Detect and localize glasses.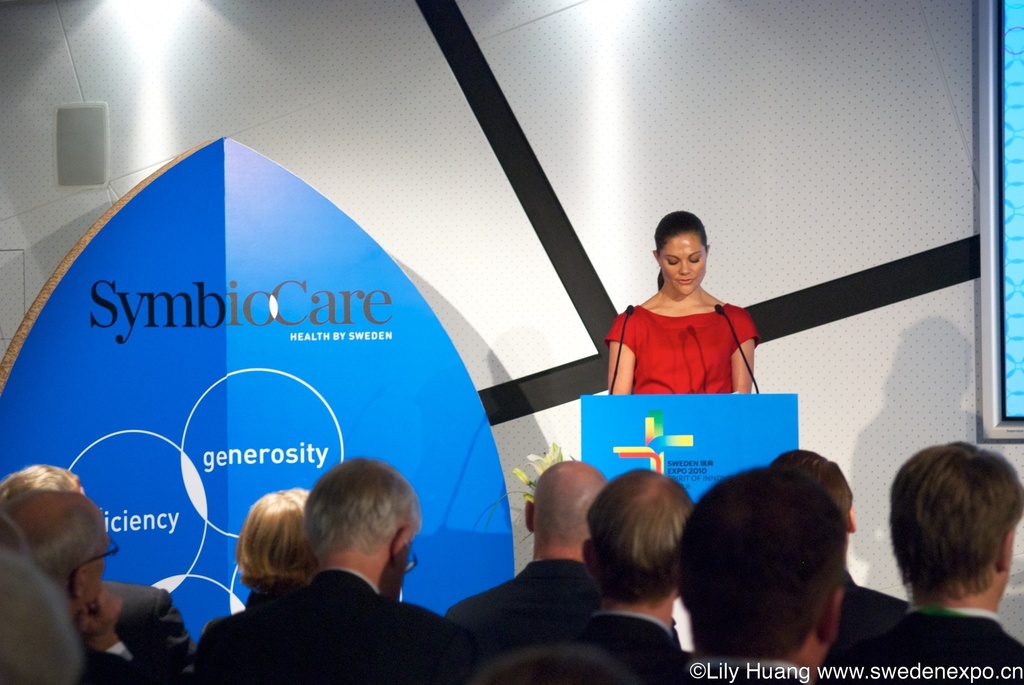
Localized at box(68, 528, 123, 581).
